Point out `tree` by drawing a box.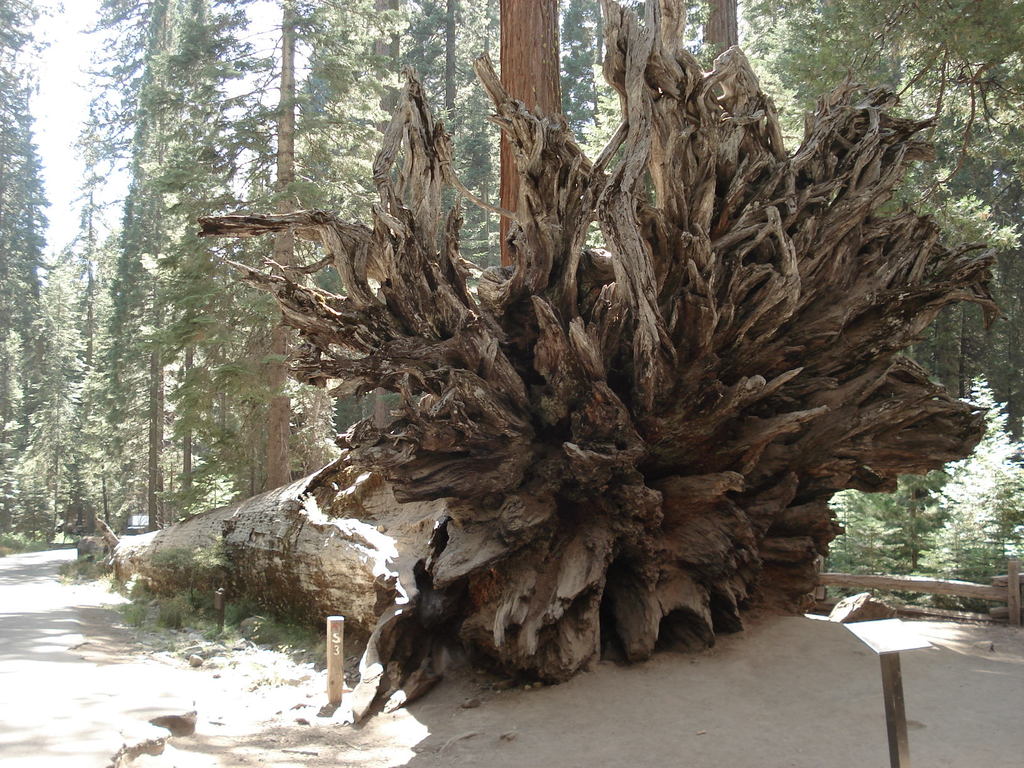
(679, 0, 748, 63).
